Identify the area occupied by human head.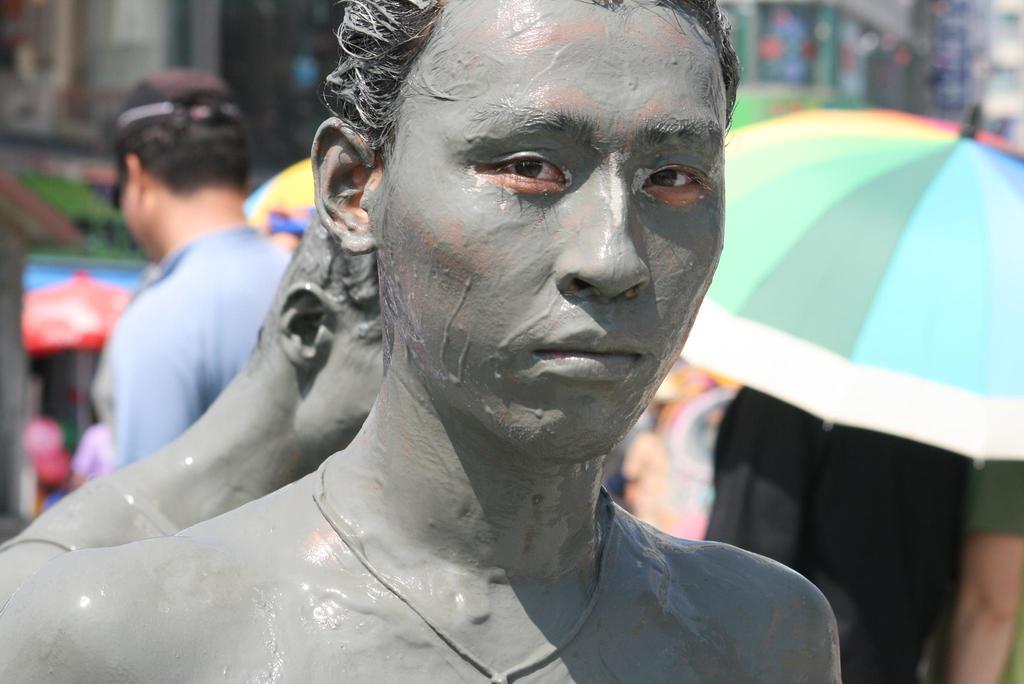
Area: (253, 212, 385, 473).
